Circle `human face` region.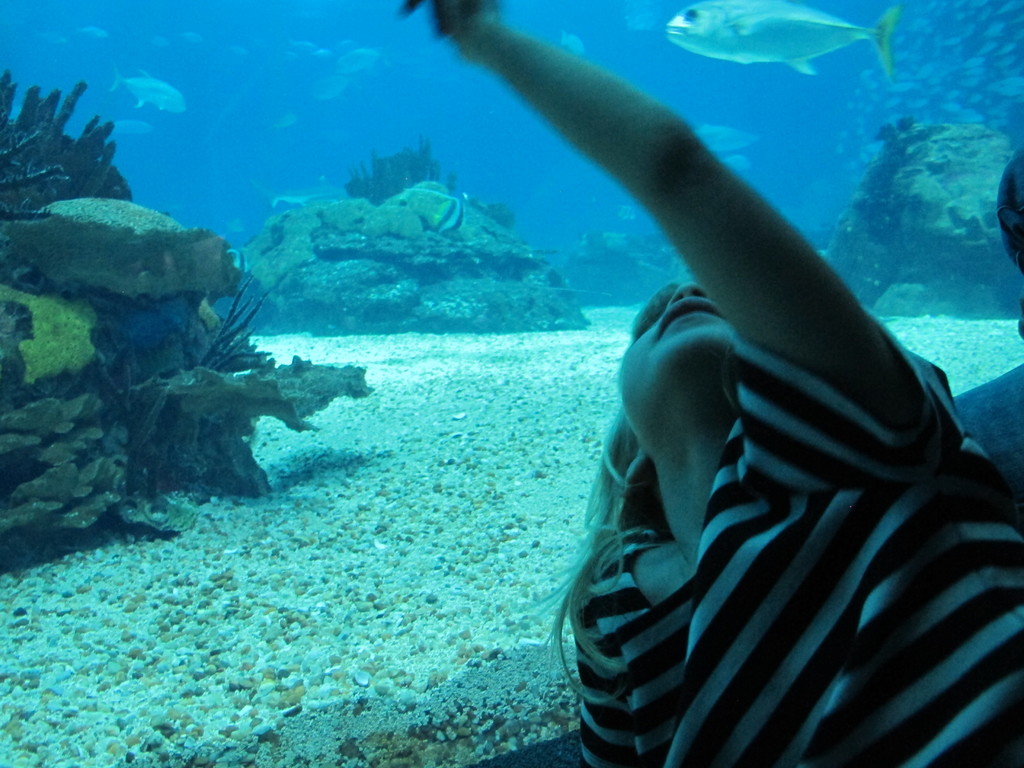
Region: x1=614, y1=279, x2=740, y2=449.
